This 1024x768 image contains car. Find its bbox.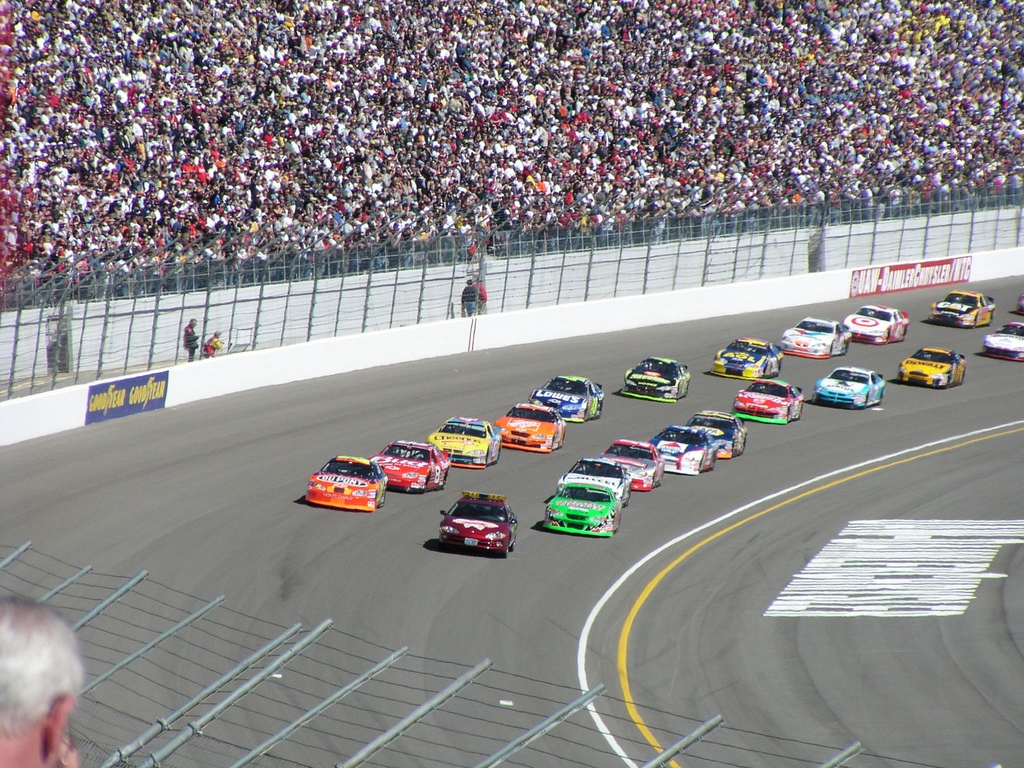
bbox=(731, 374, 805, 424).
